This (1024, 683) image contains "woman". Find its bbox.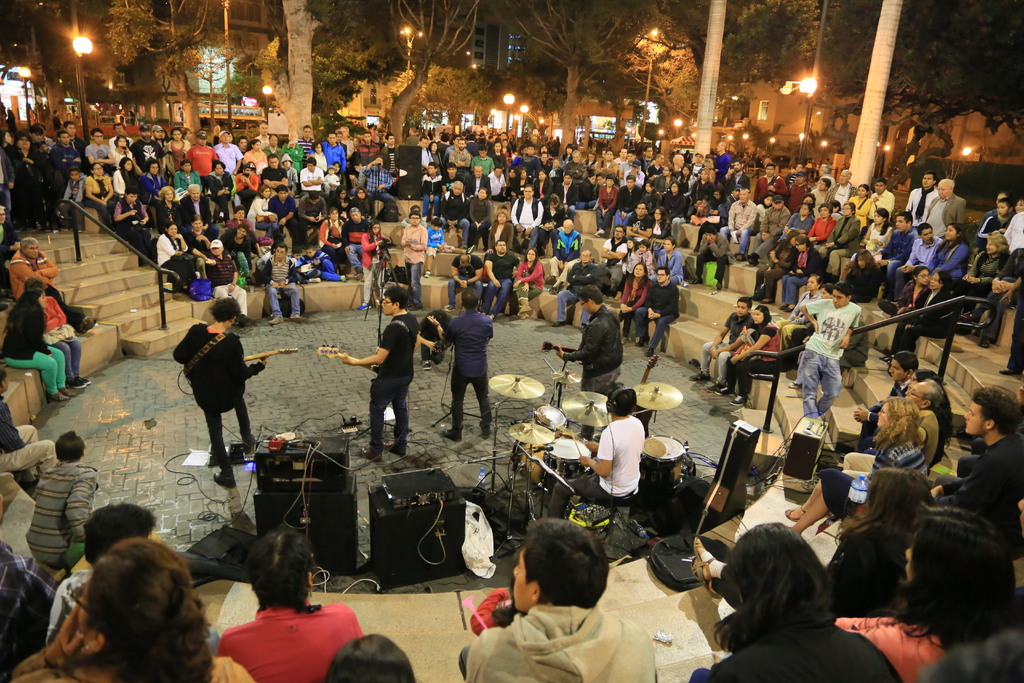
<bbox>316, 203, 347, 265</bbox>.
